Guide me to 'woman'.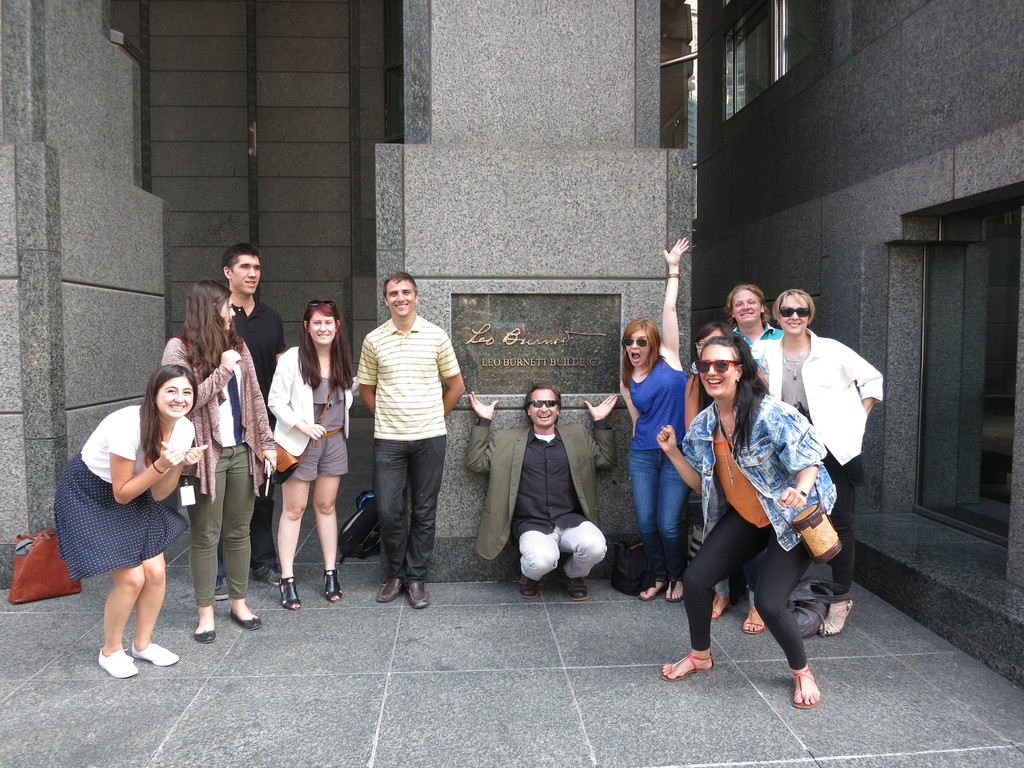
Guidance: select_region(51, 348, 205, 688).
